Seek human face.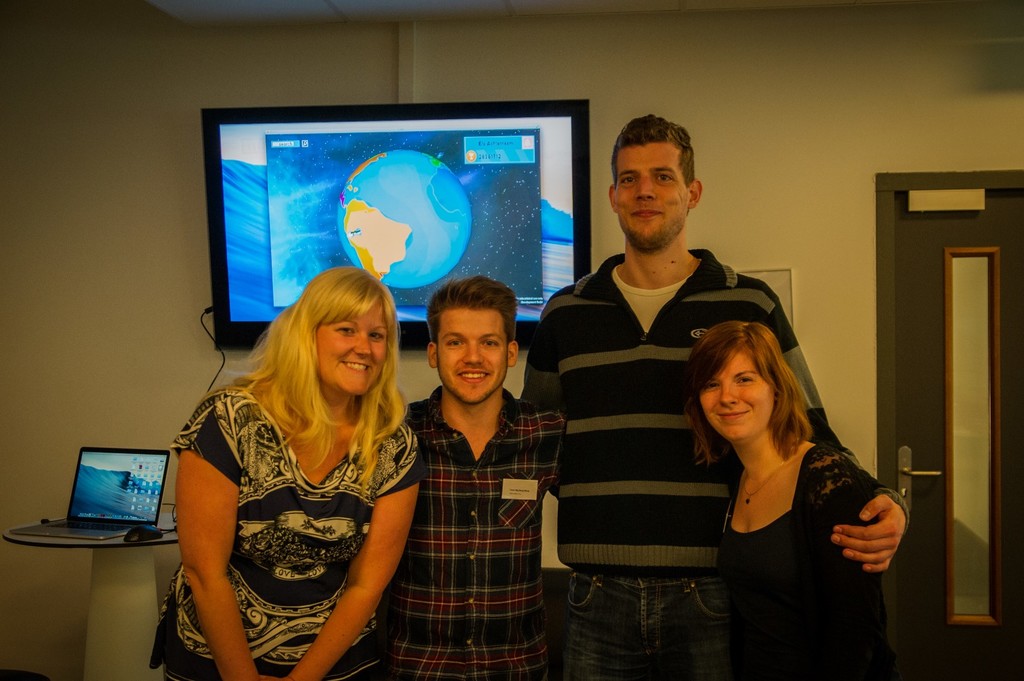
(314, 298, 387, 392).
